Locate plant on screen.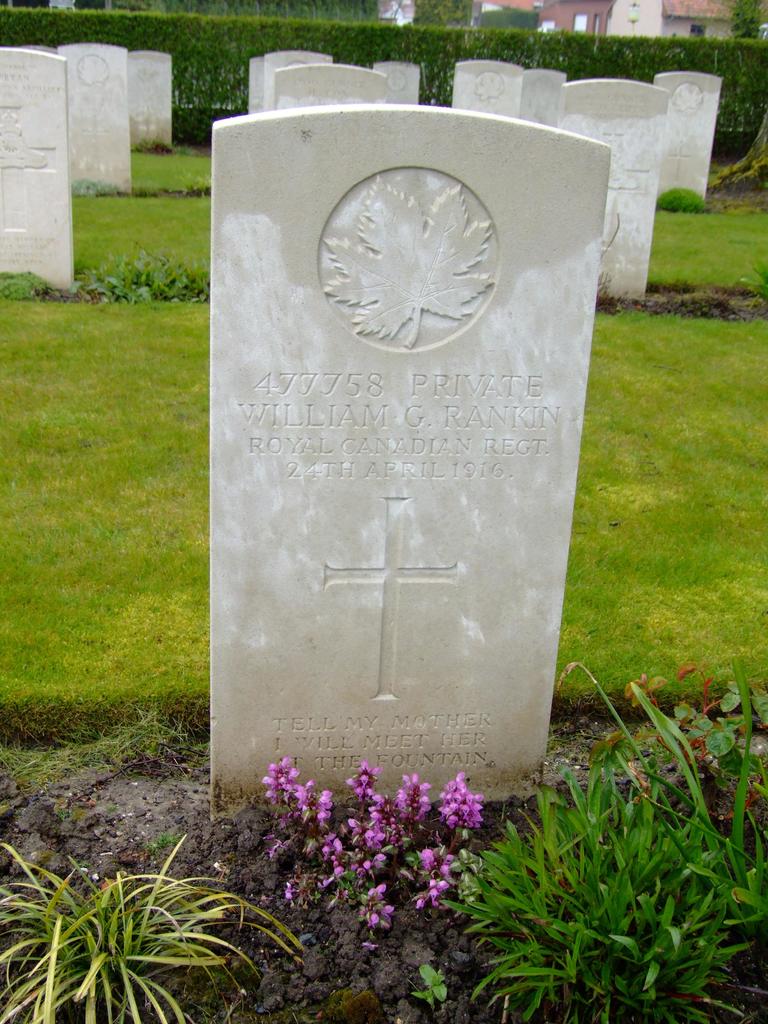
On screen at <region>0, 840, 308, 1023</region>.
